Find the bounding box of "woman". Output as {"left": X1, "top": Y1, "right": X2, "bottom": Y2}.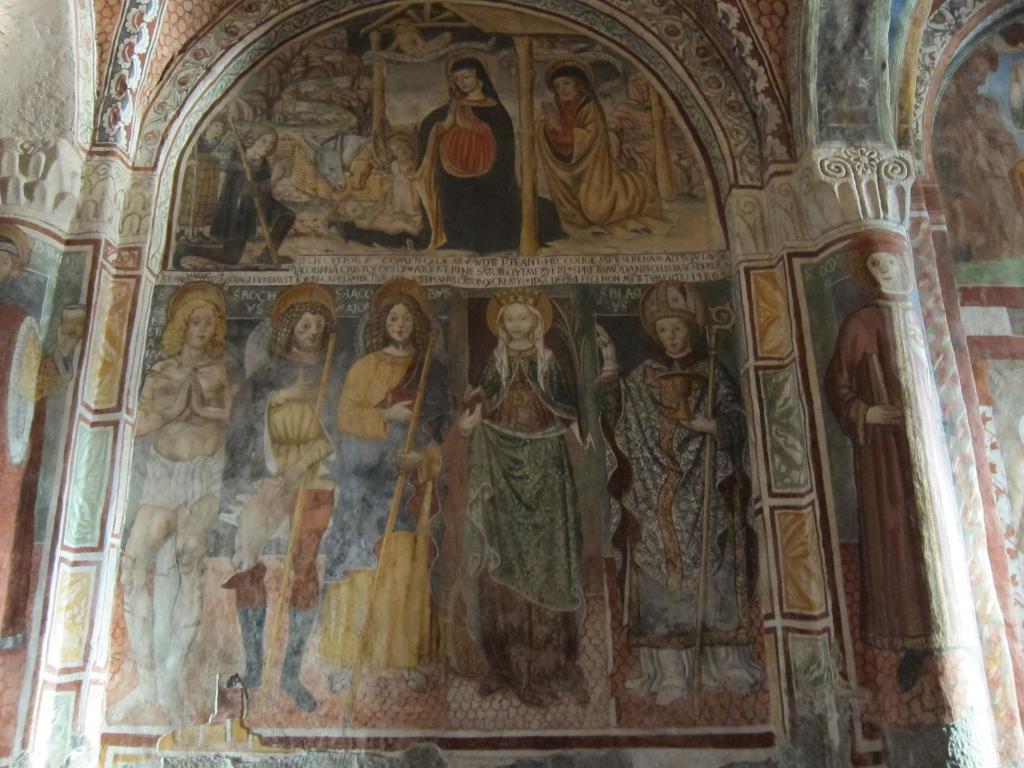
{"left": 540, "top": 67, "right": 654, "bottom": 219}.
